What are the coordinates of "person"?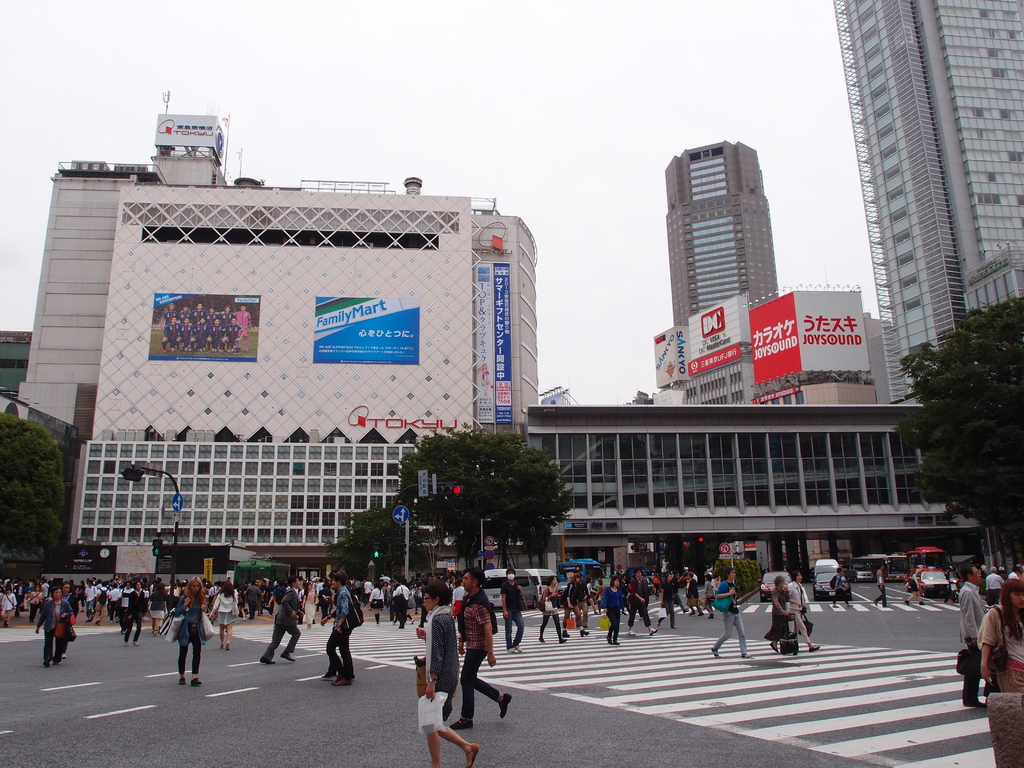
<bbox>764, 574, 791, 653</bbox>.
